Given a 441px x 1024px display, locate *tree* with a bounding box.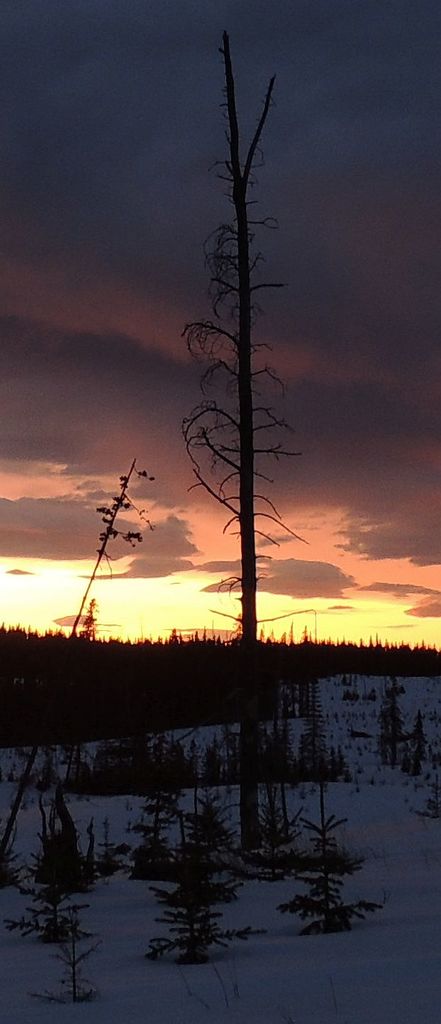
Located: rect(378, 684, 406, 773).
